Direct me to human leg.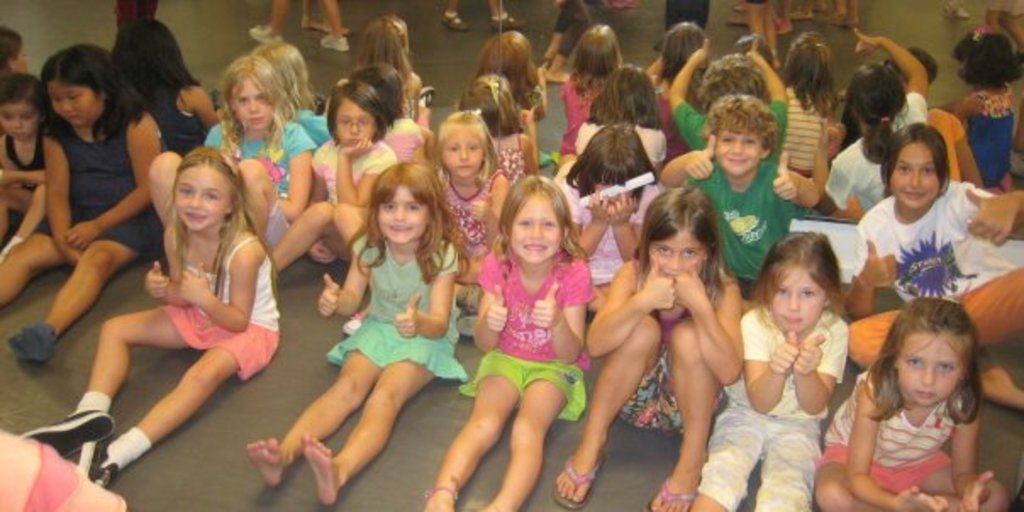
Direction: [left=419, top=359, right=520, bottom=510].
